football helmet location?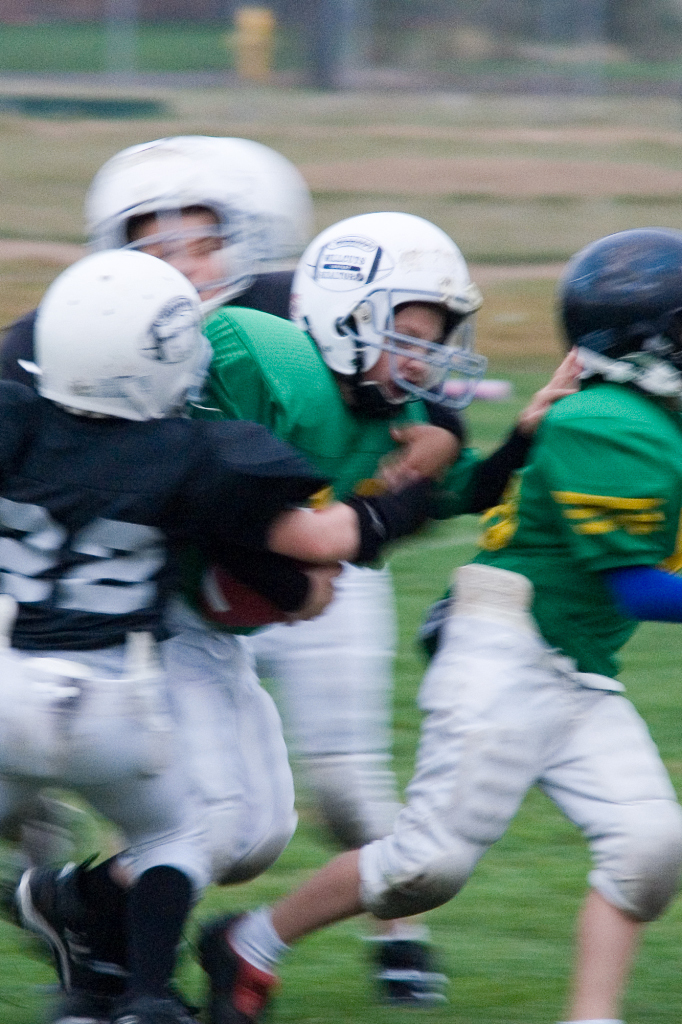
rect(87, 130, 284, 316)
